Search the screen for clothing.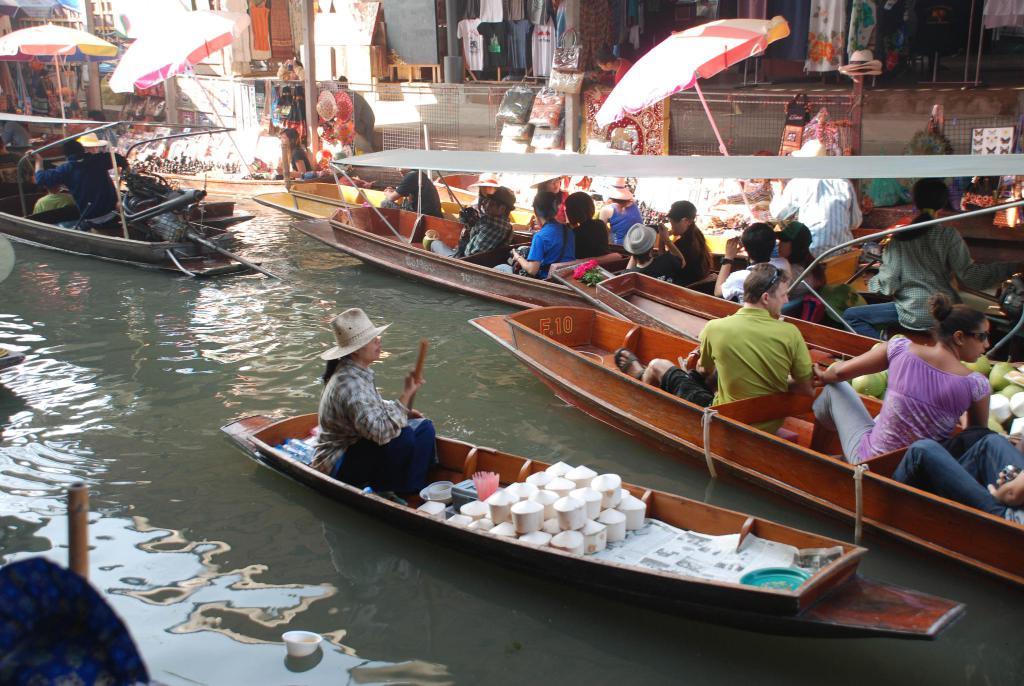
Found at l=625, t=254, r=695, b=284.
